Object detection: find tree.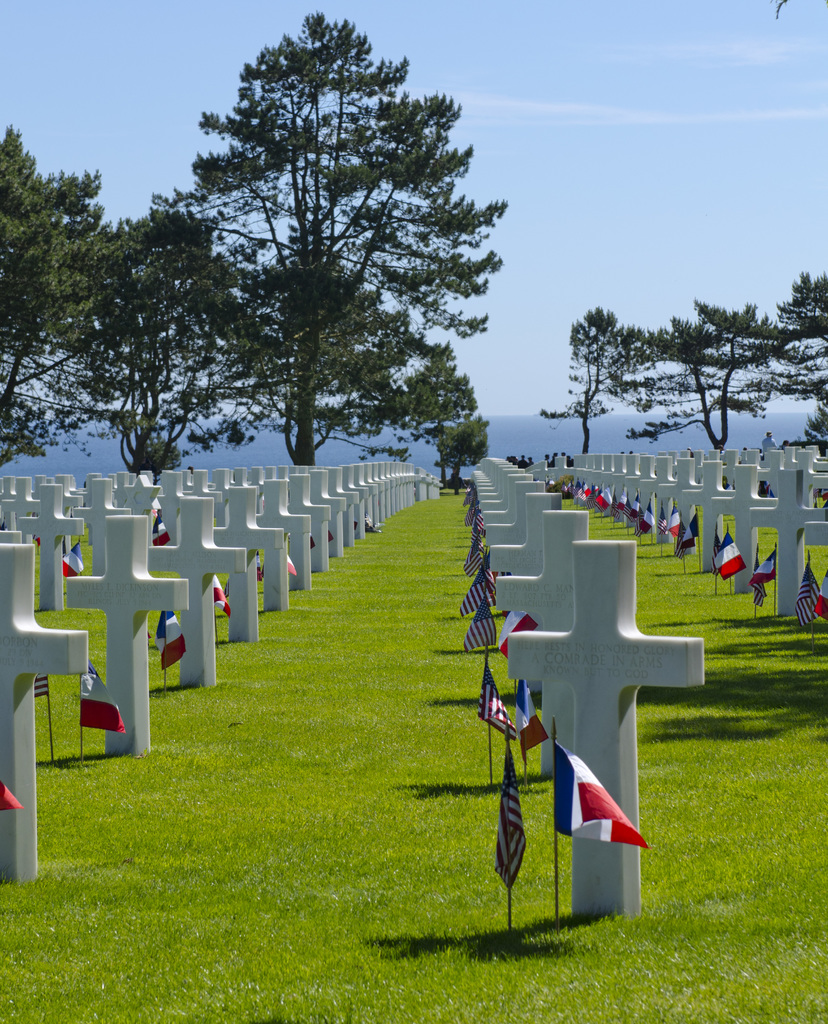
Rect(66, 56, 527, 485).
